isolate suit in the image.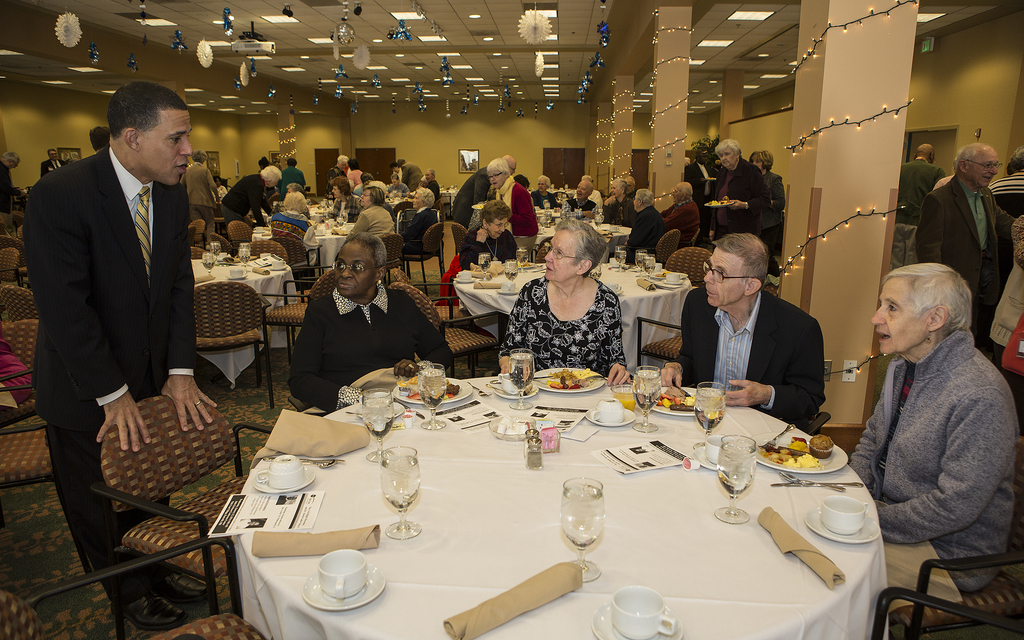
Isolated region: [x1=916, y1=176, x2=1018, y2=360].
